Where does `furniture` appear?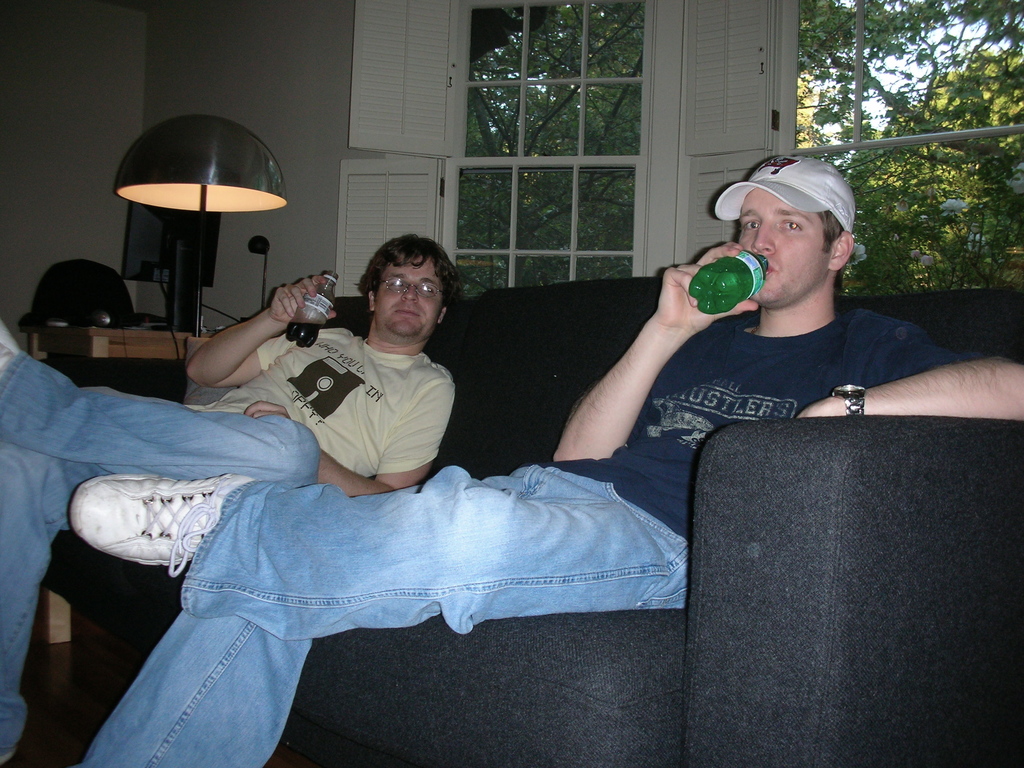
Appears at box=[18, 323, 196, 646].
